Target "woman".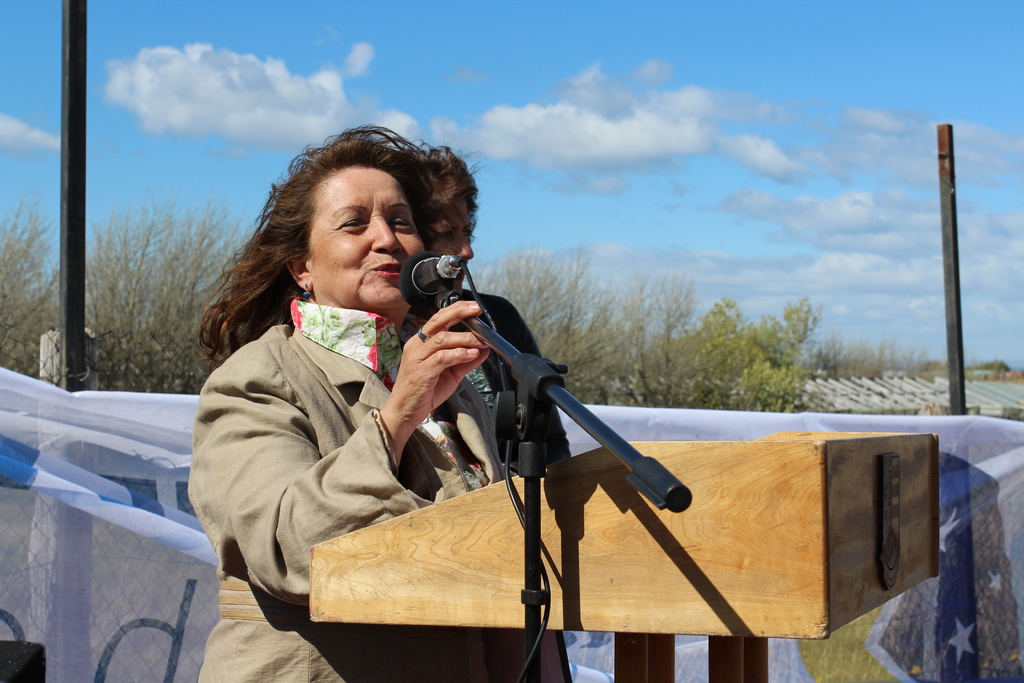
Target region: detection(417, 142, 586, 492).
